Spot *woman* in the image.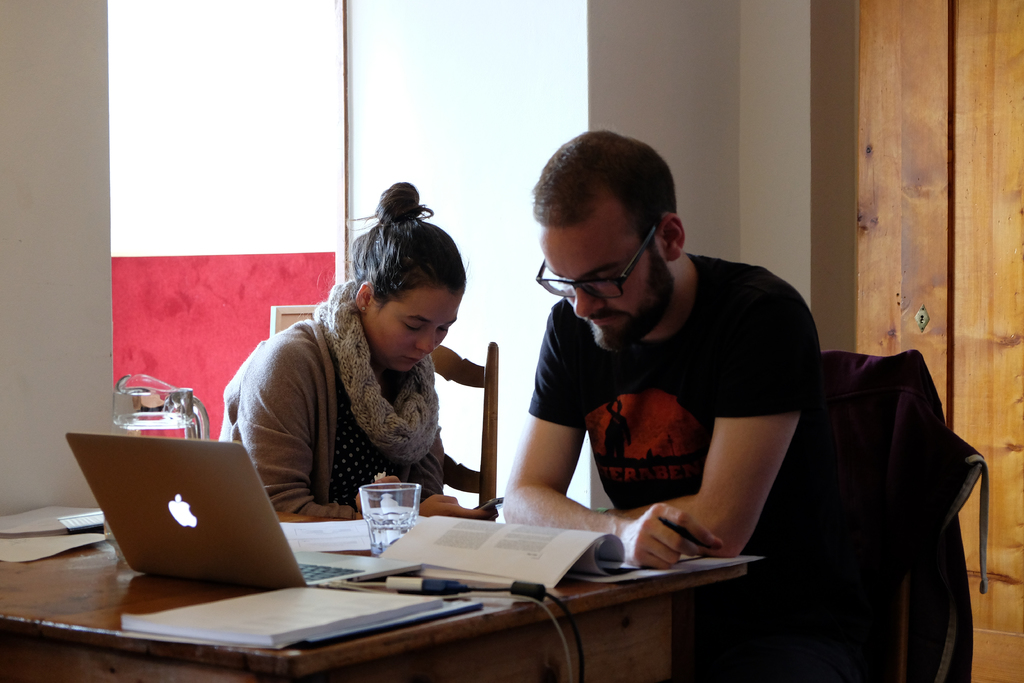
*woman* found at crop(224, 233, 510, 539).
